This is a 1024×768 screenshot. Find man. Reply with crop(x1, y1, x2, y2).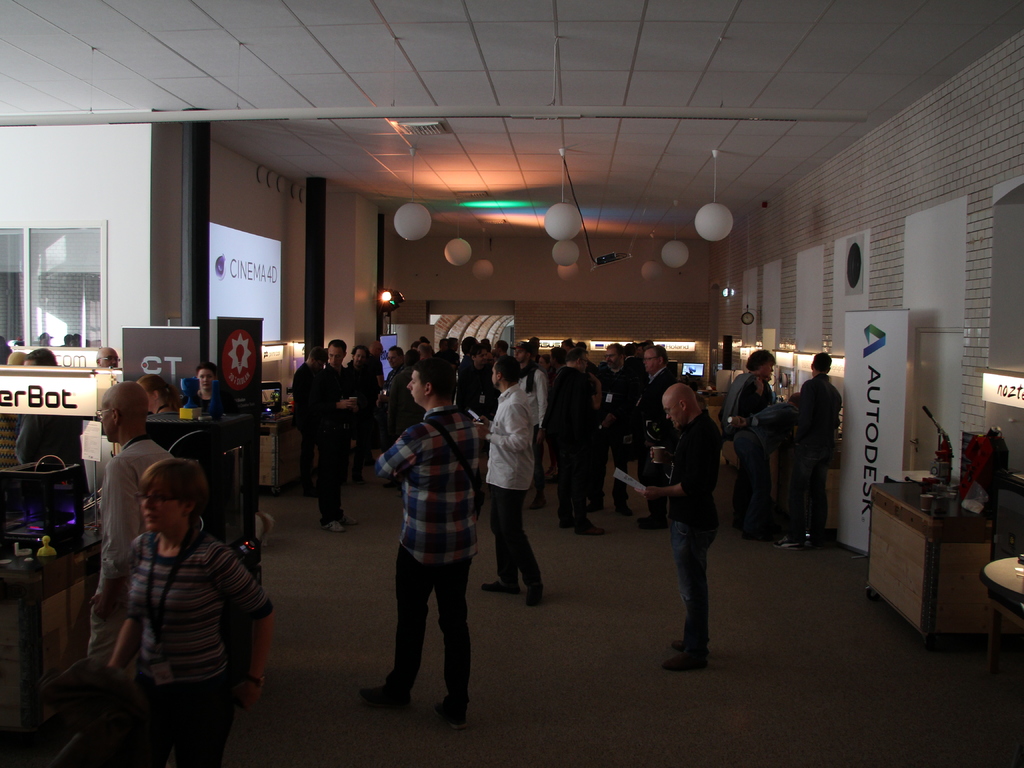
crop(378, 348, 420, 450).
